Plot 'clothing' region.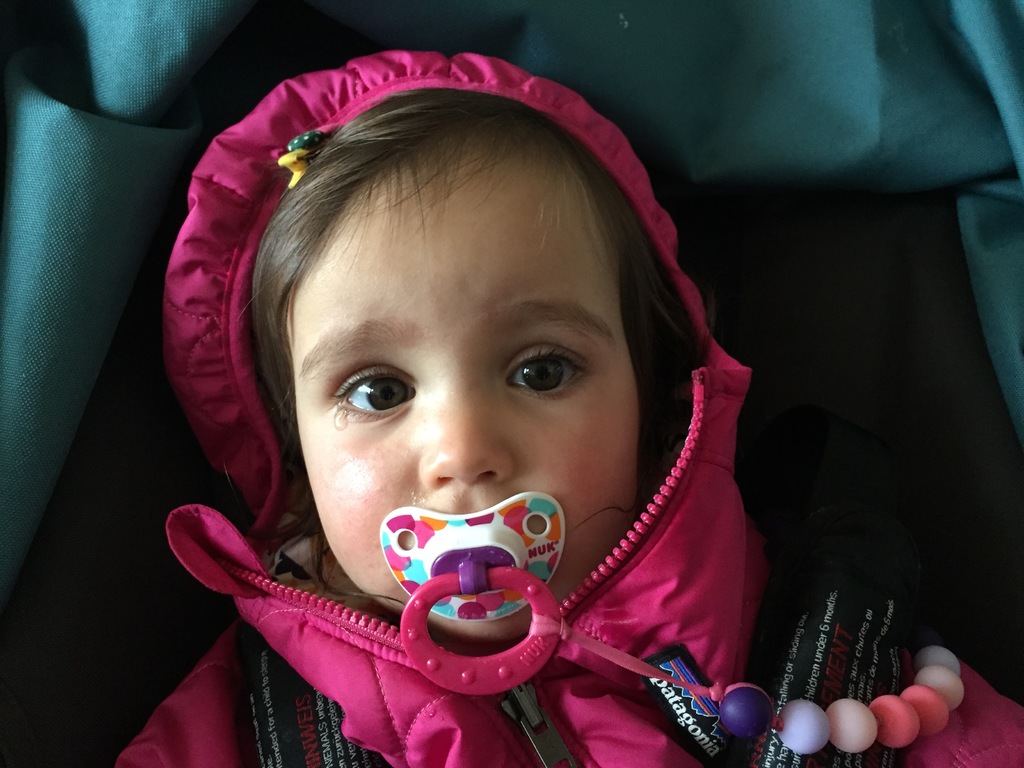
Plotted at (106, 47, 1023, 767).
